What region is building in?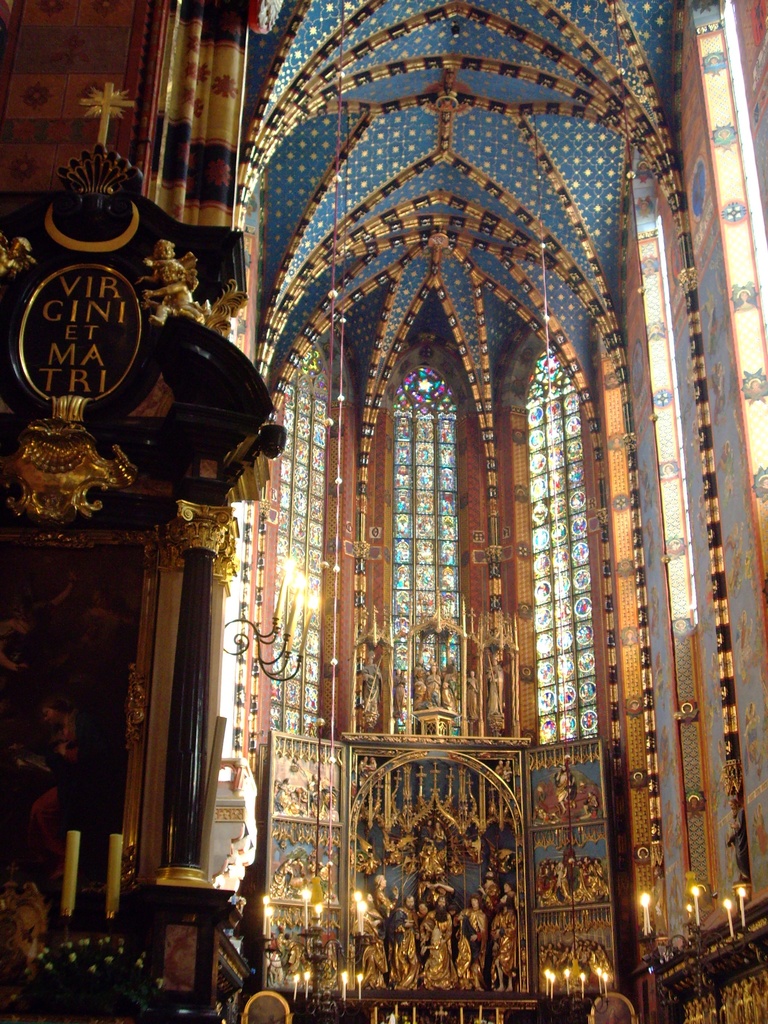
x1=0, y1=0, x2=767, y2=1023.
